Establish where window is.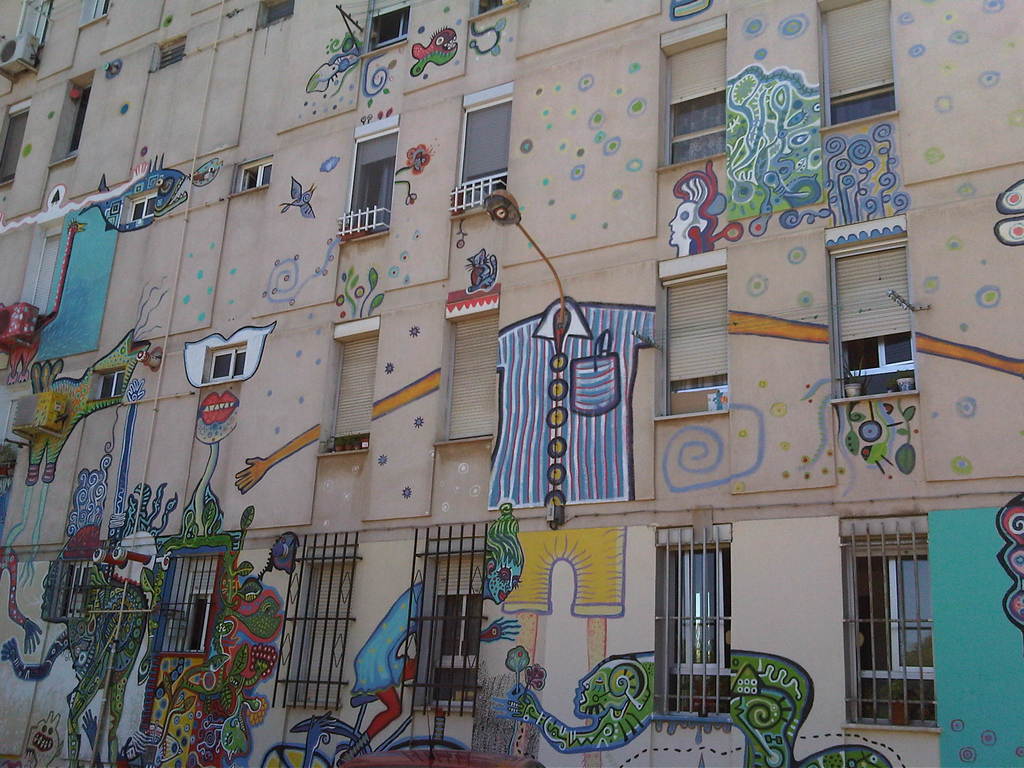
Established at box=[79, 0, 111, 28].
